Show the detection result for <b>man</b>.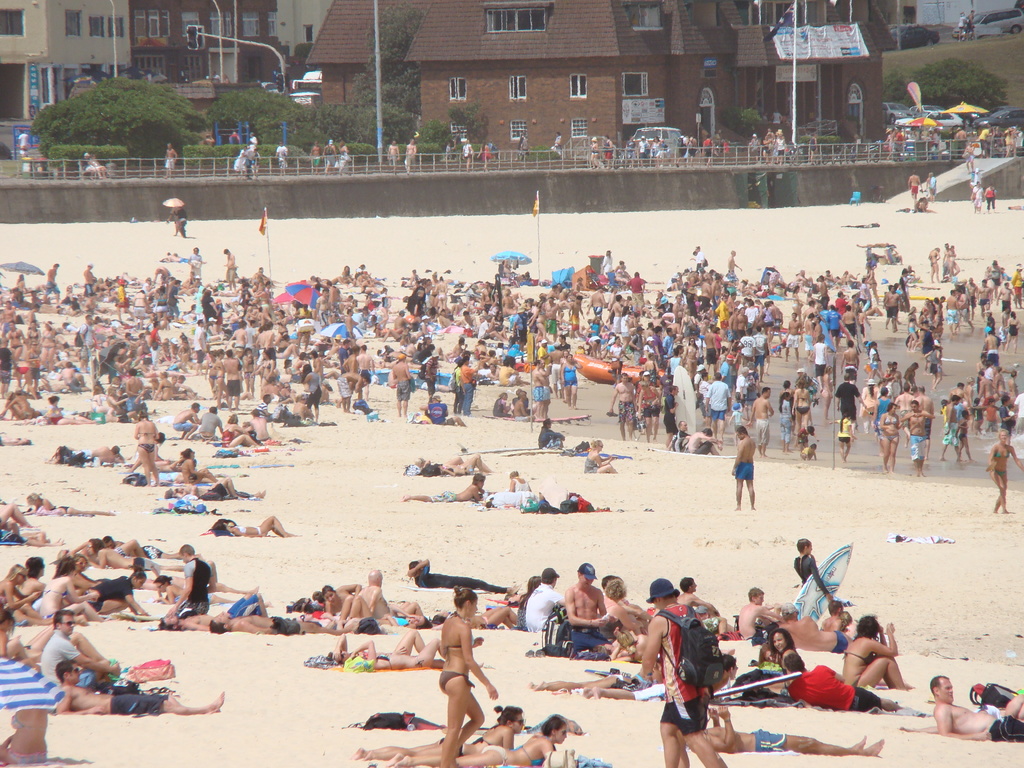
[550, 285, 558, 298].
